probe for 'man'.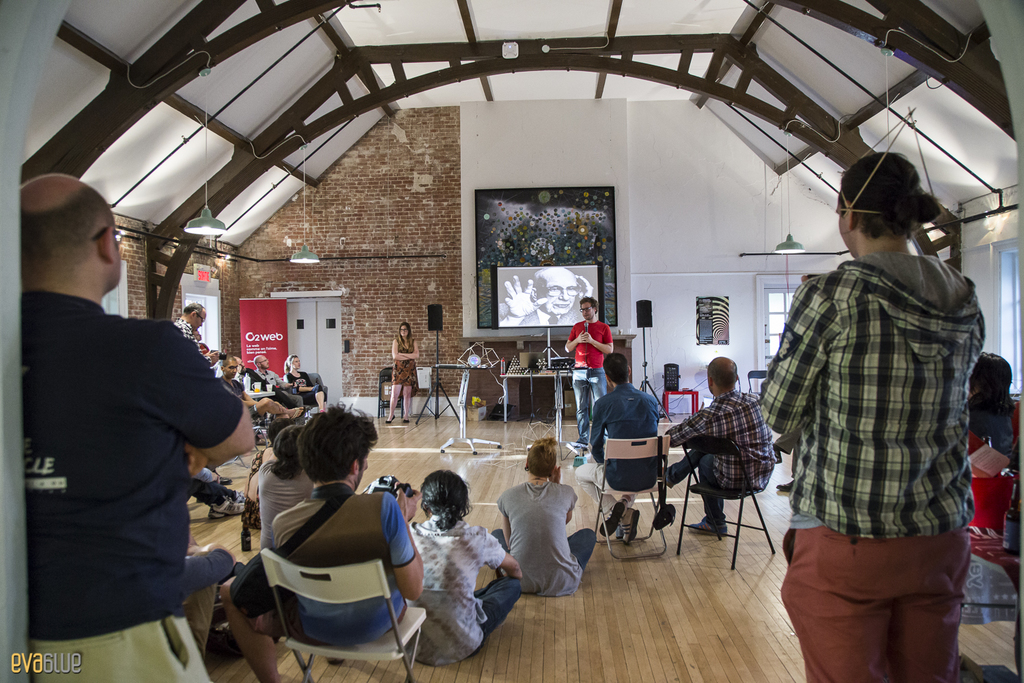
Probe result: box=[495, 265, 593, 326].
